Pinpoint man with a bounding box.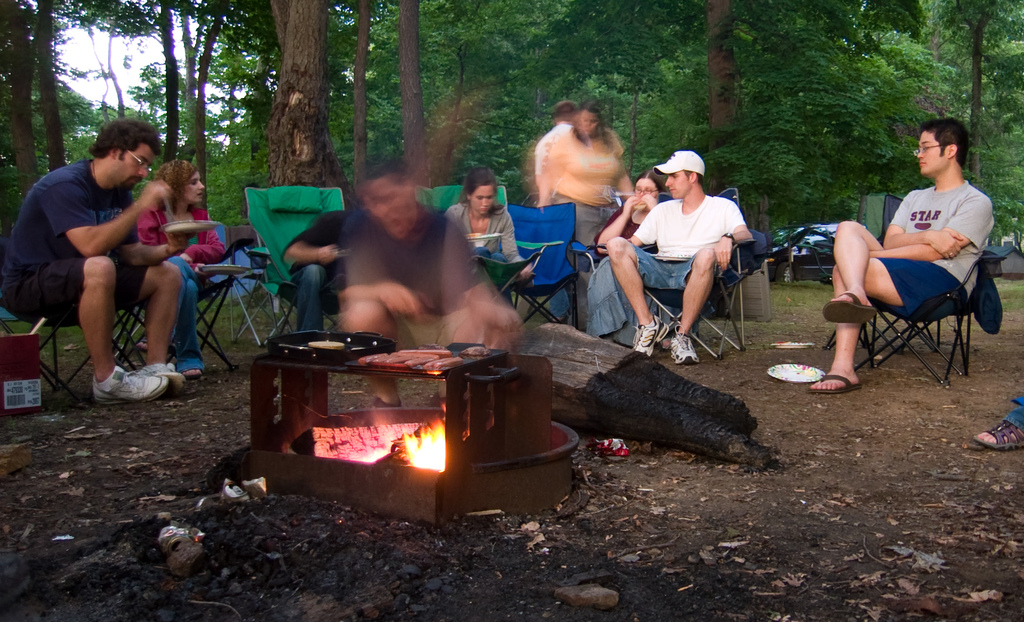
left=603, top=152, right=751, bottom=372.
